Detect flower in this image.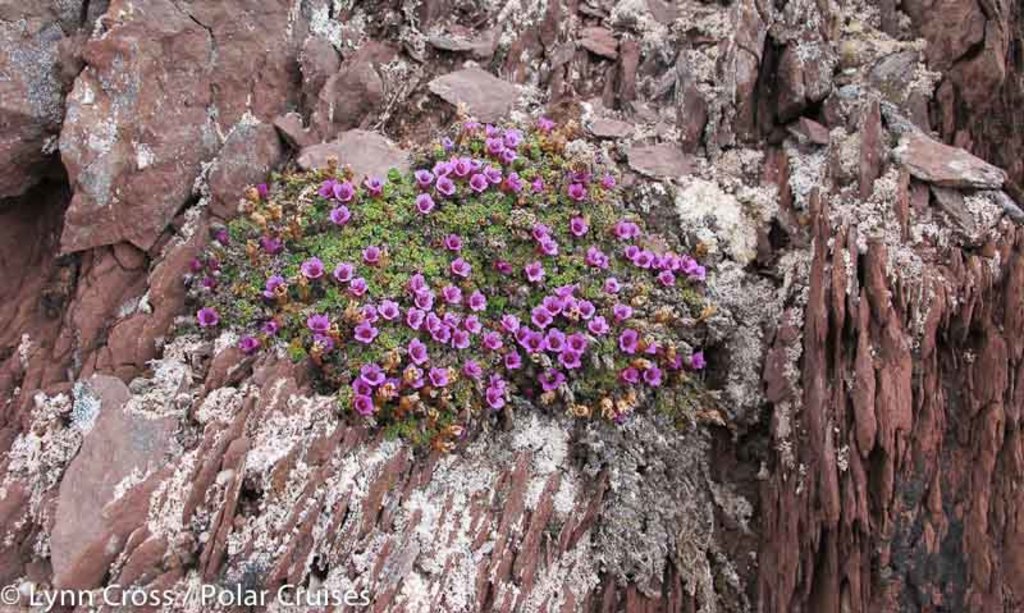
Detection: x1=525 y1=256 x2=548 y2=284.
